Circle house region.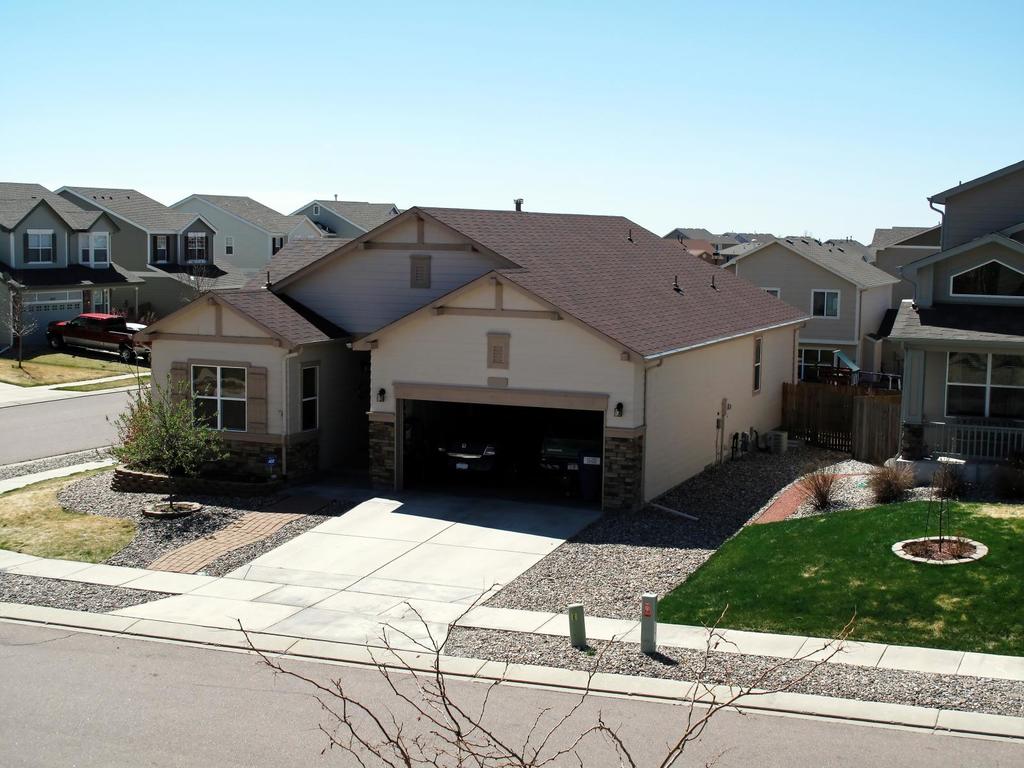
Region: 55, 182, 239, 324.
